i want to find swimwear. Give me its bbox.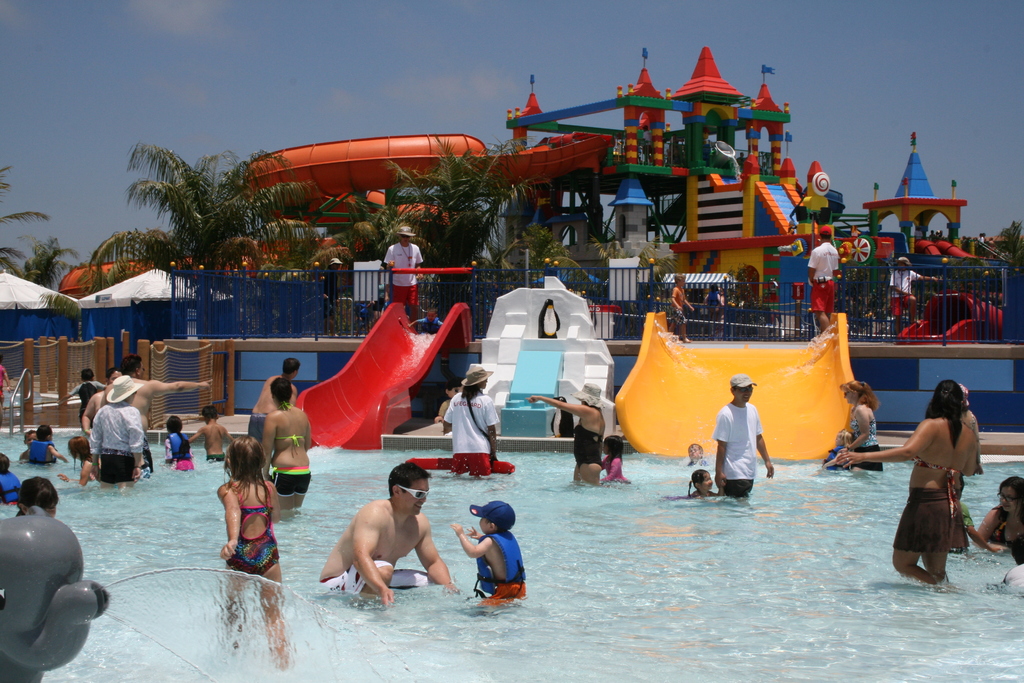
(left=244, top=410, right=269, bottom=436).
